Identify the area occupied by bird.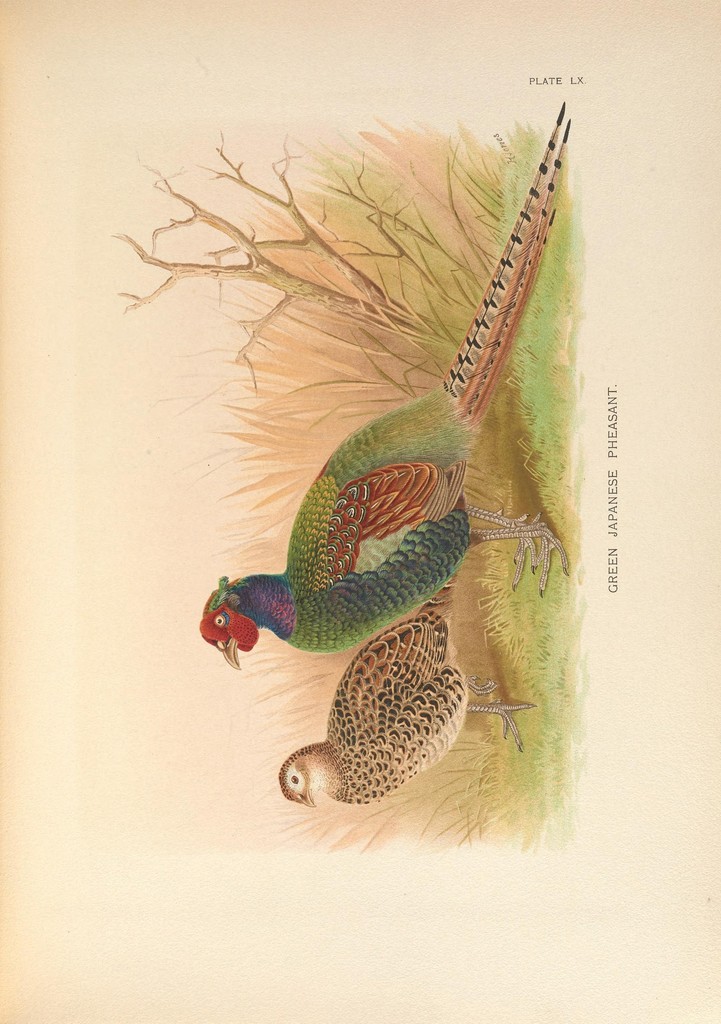
Area: (left=276, top=564, right=535, bottom=810).
